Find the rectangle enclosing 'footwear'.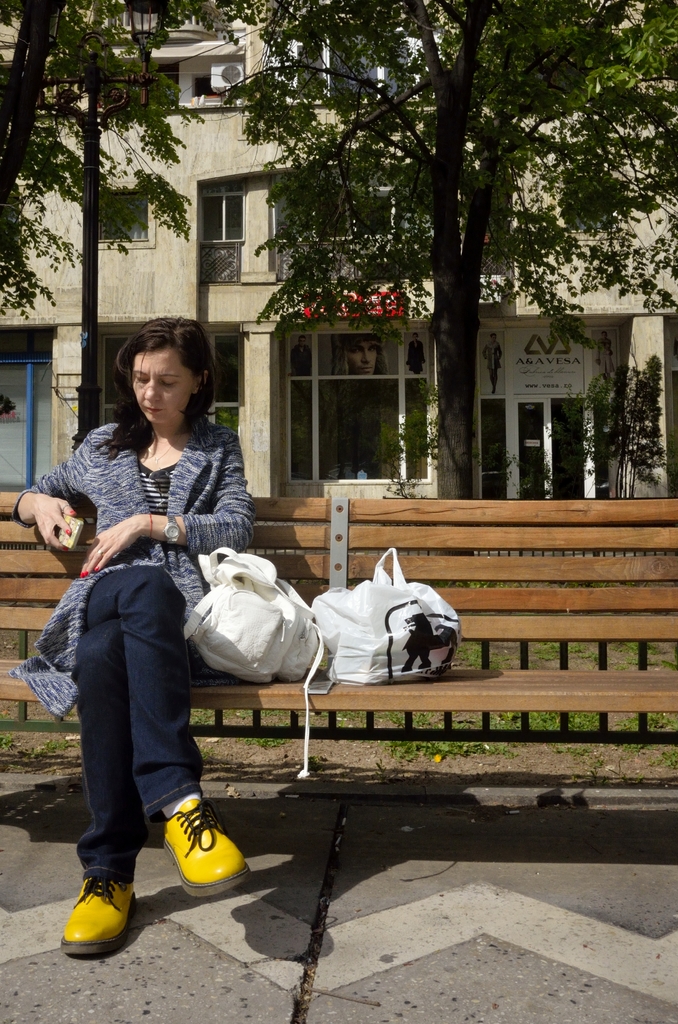
<box>160,796,249,904</box>.
